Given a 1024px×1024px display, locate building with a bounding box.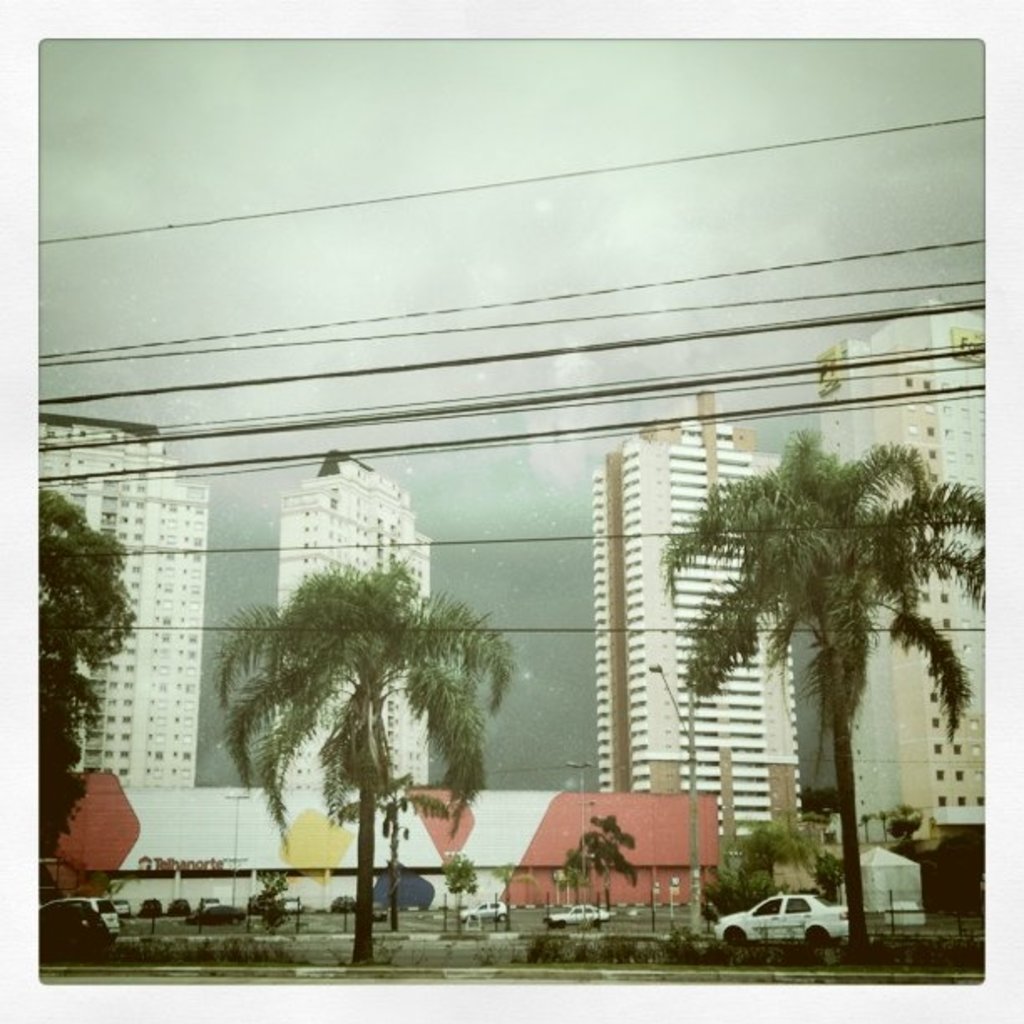
Located: detection(269, 452, 432, 790).
